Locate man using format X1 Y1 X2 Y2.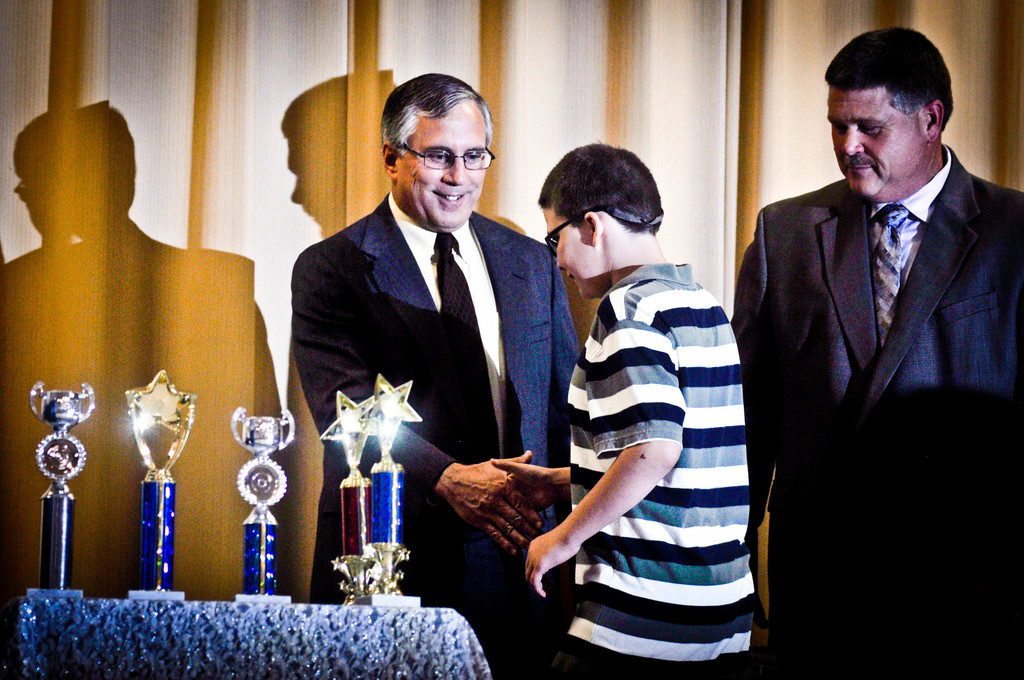
729 22 1023 679.
